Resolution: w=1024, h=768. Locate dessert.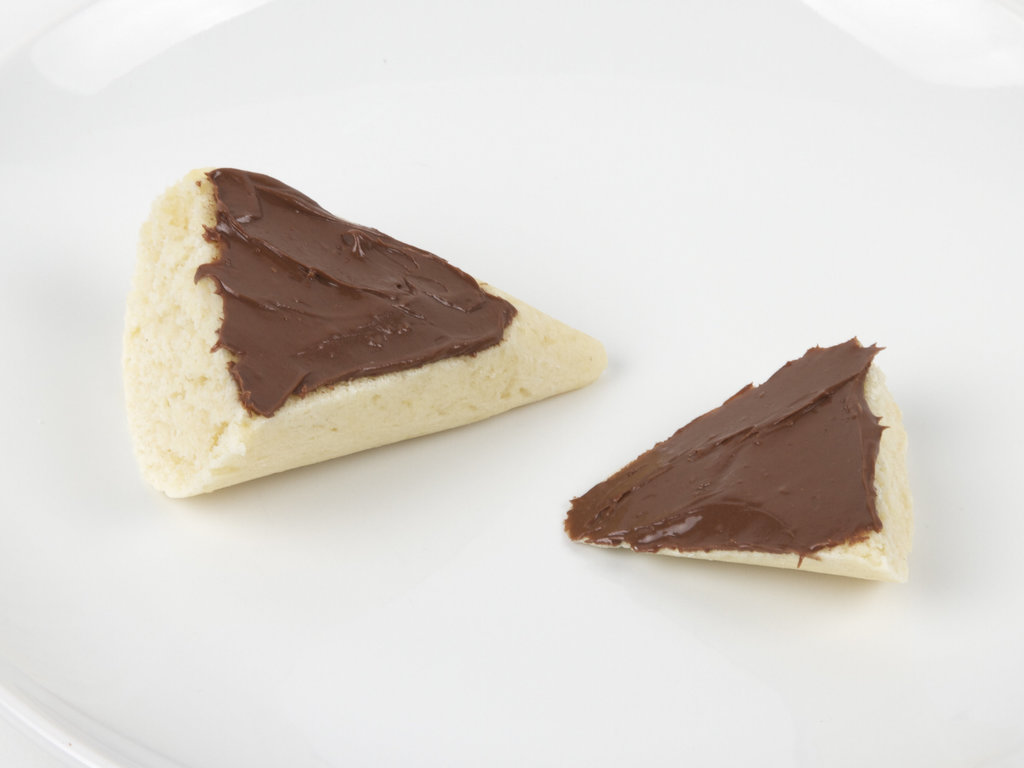
region(564, 339, 918, 585).
